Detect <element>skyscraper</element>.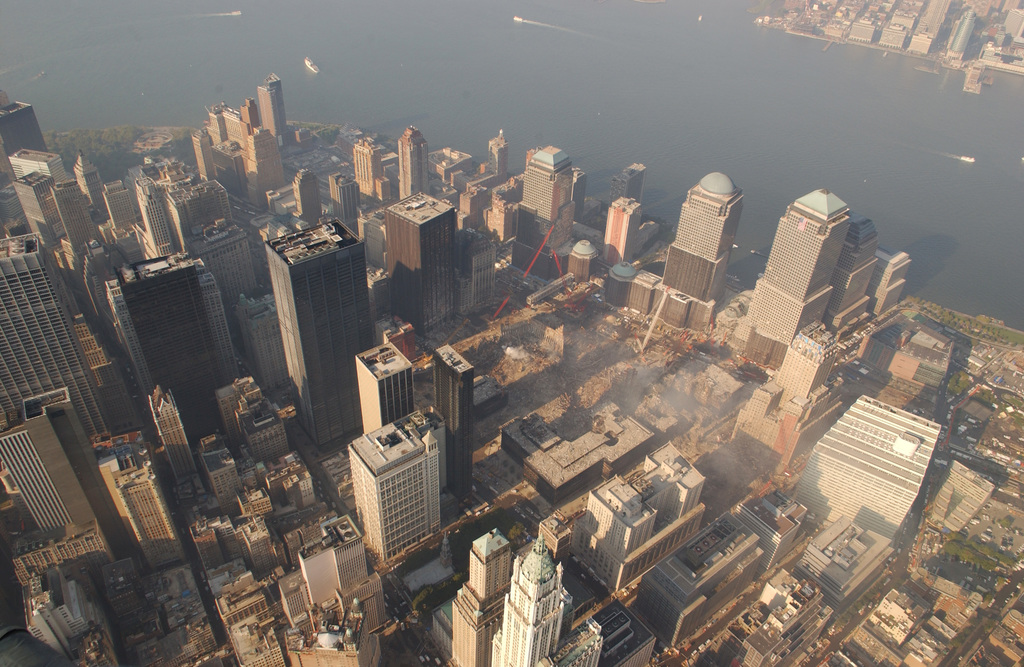
Detected at crop(853, 300, 952, 408).
